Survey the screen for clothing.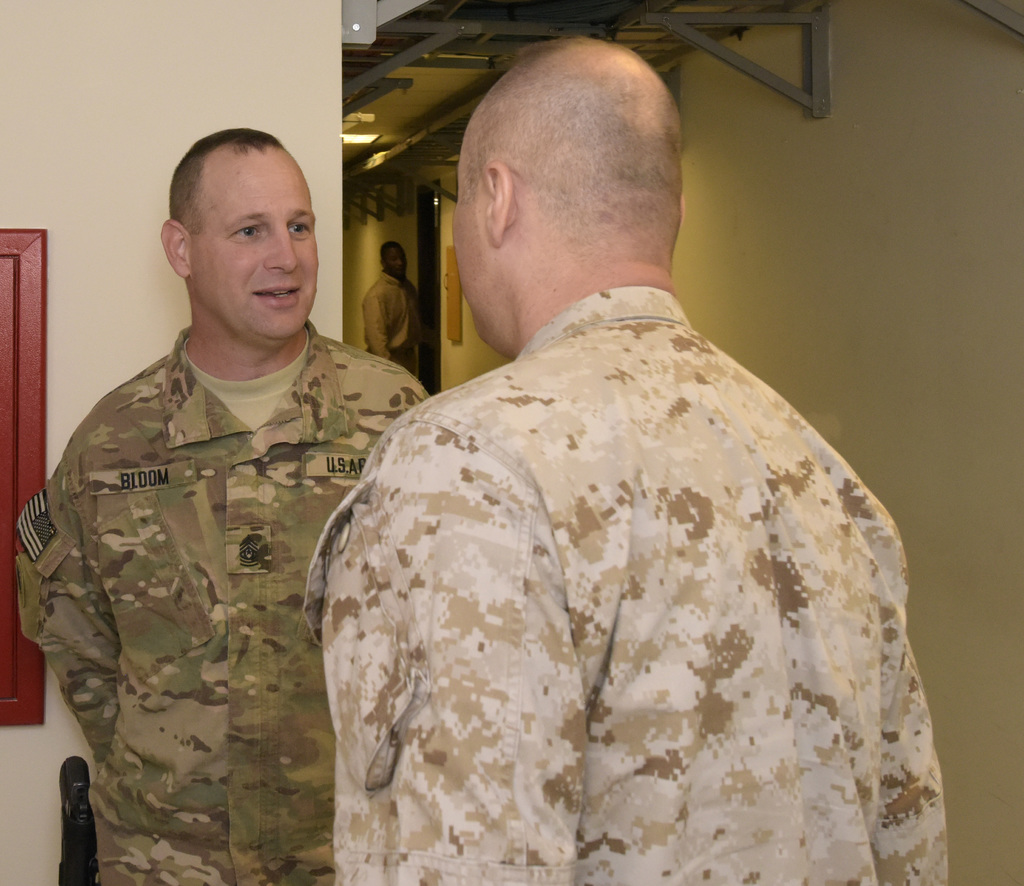
Survey found: {"left": 14, "top": 325, "right": 429, "bottom": 880}.
